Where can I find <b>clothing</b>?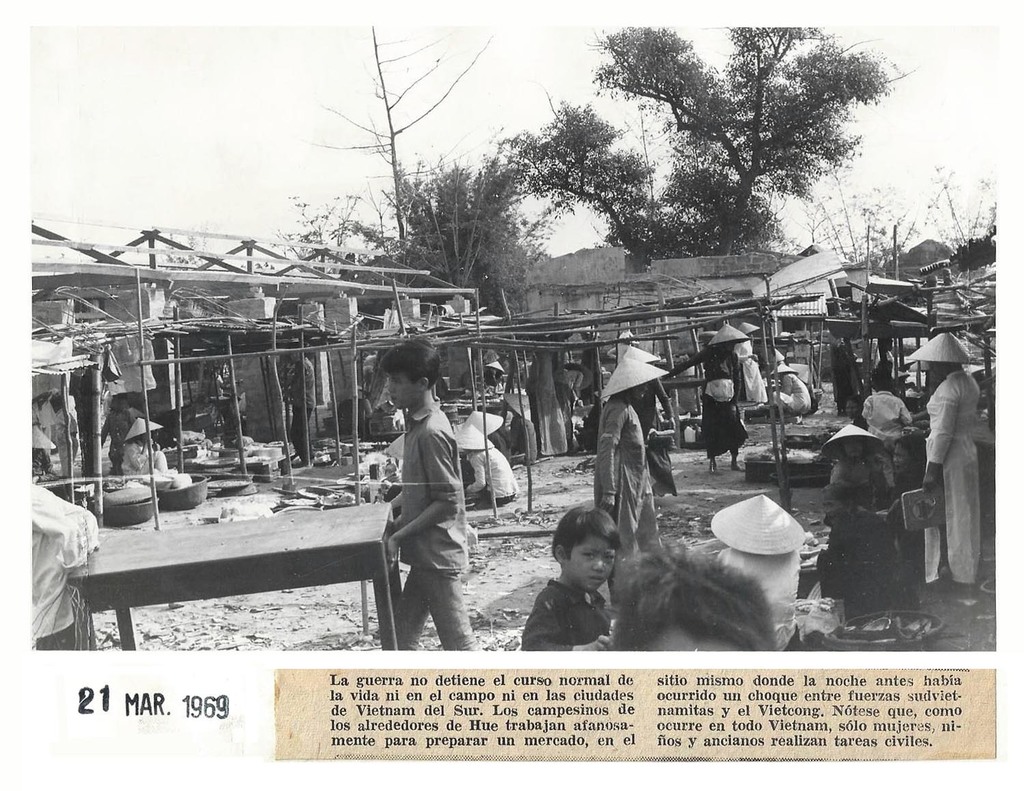
You can find it at bbox(828, 337, 868, 411).
